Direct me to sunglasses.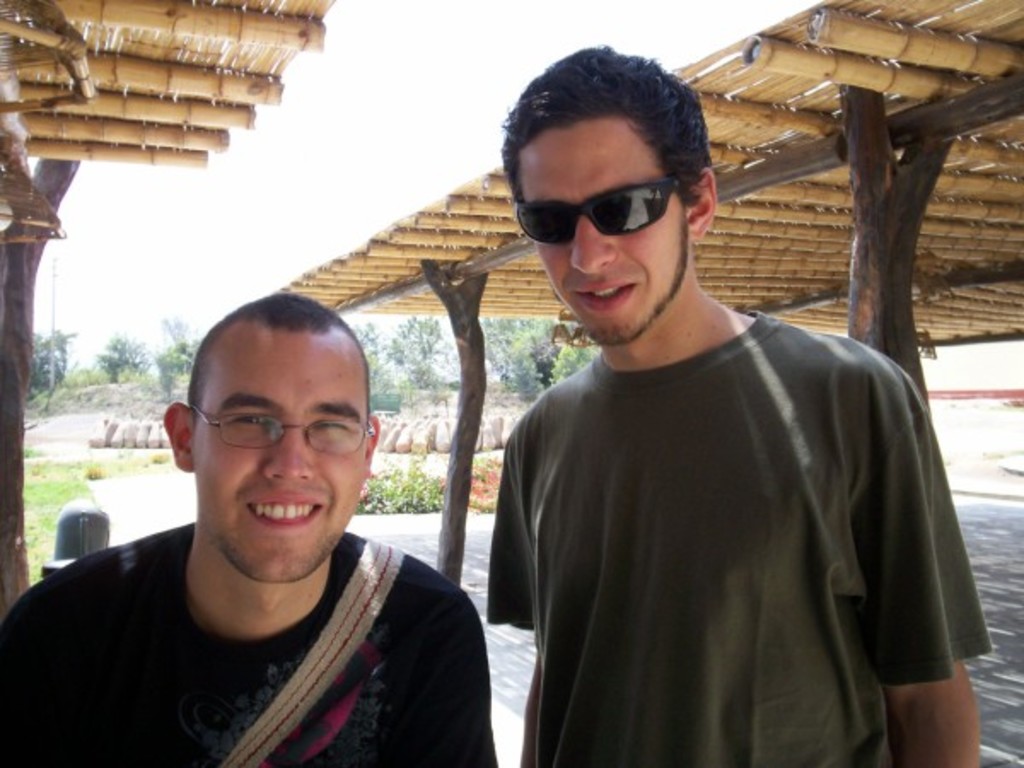
Direction: (x1=514, y1=177, x2=681, y2=246).
